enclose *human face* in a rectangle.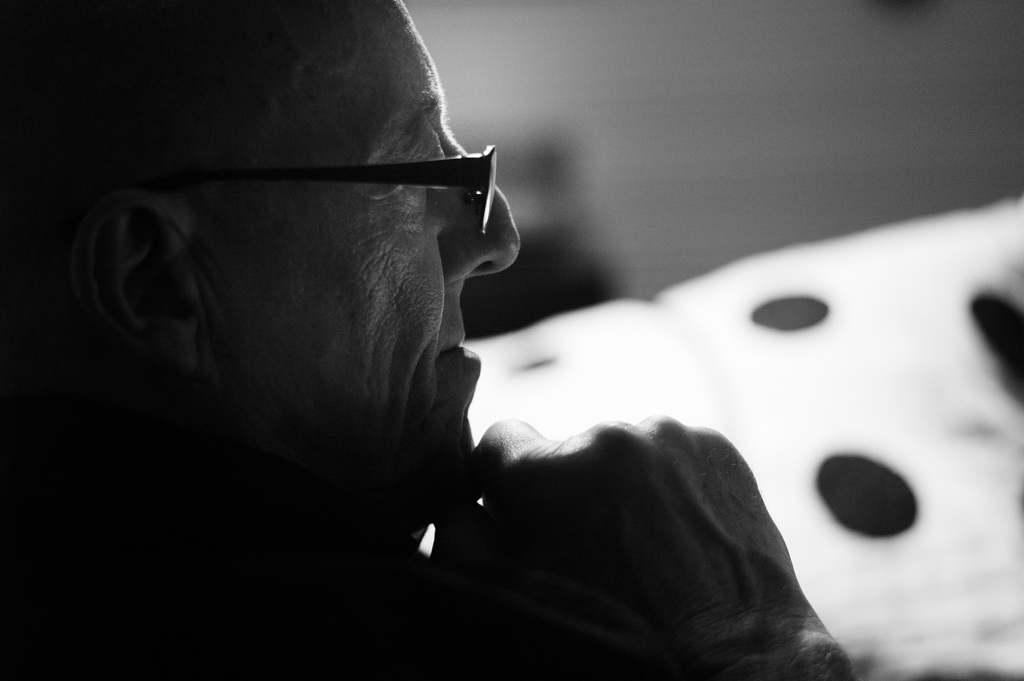
<bbox>208, 0, 523, 524</bbox>.
